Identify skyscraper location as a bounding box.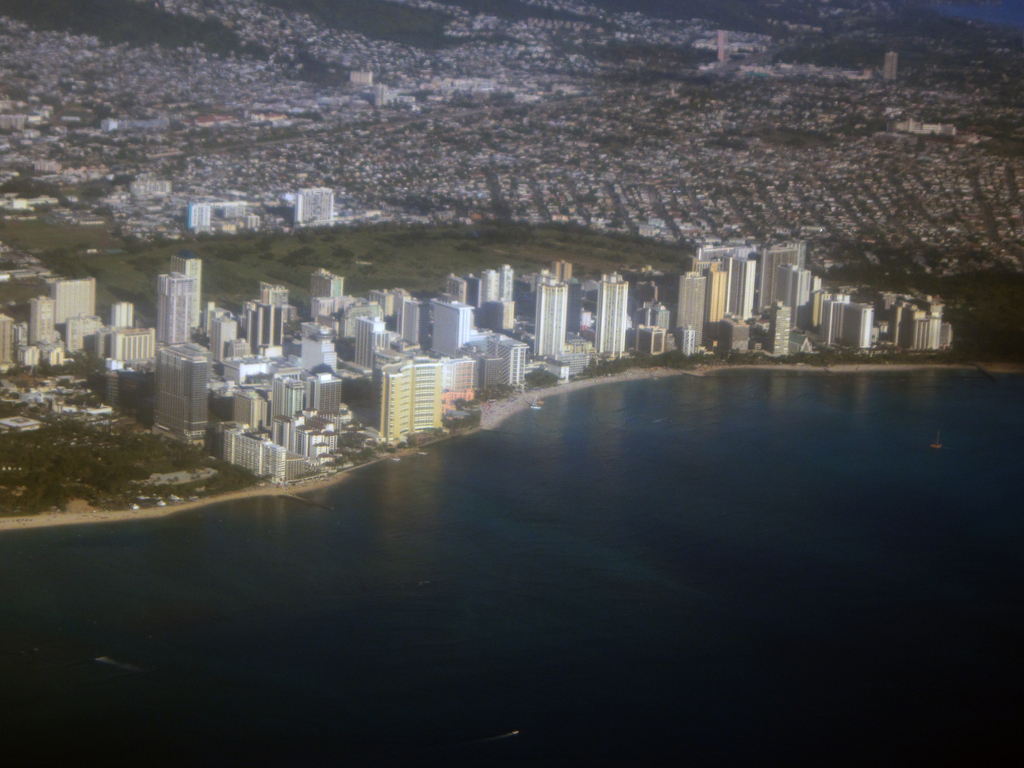
region(776, 264, 810, 331).
